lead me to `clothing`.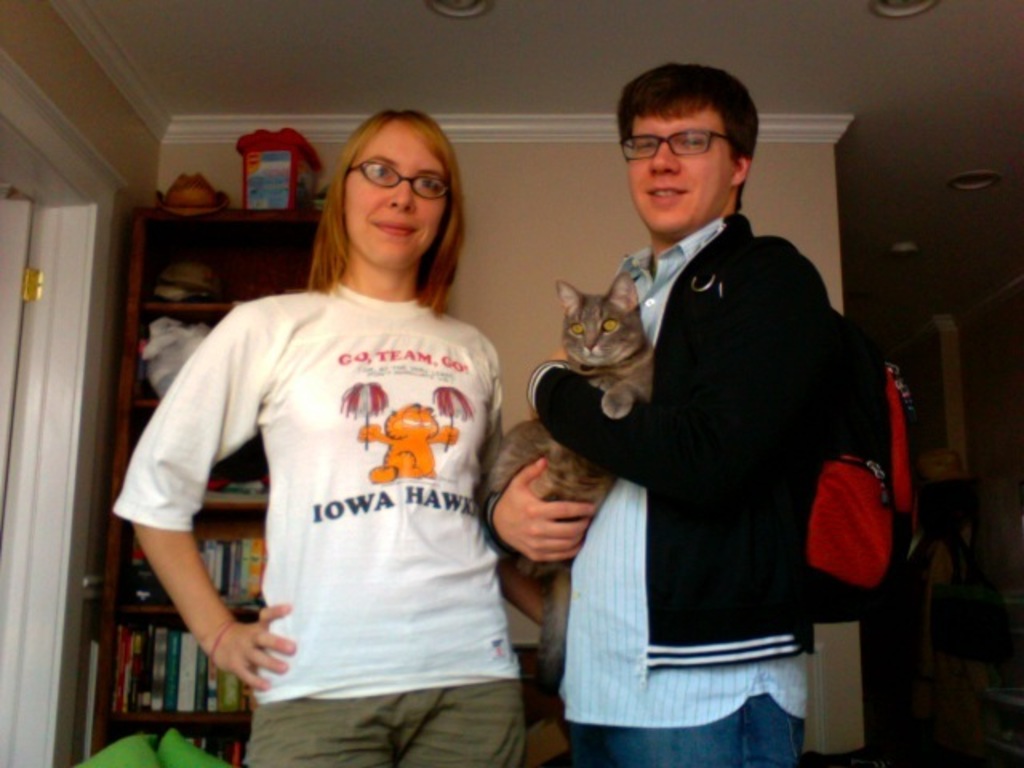
Lead to <region>110, 275, 530, 766</region>.
